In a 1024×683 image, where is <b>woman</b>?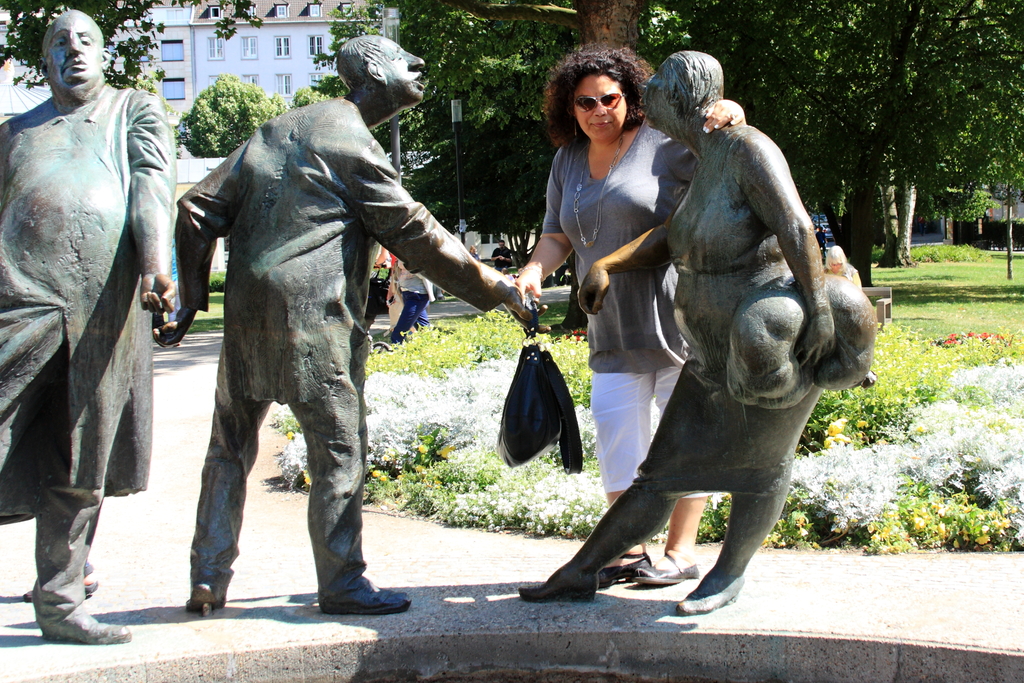
pyautogui.locateOnScreen(517, 51, 836, 616).
